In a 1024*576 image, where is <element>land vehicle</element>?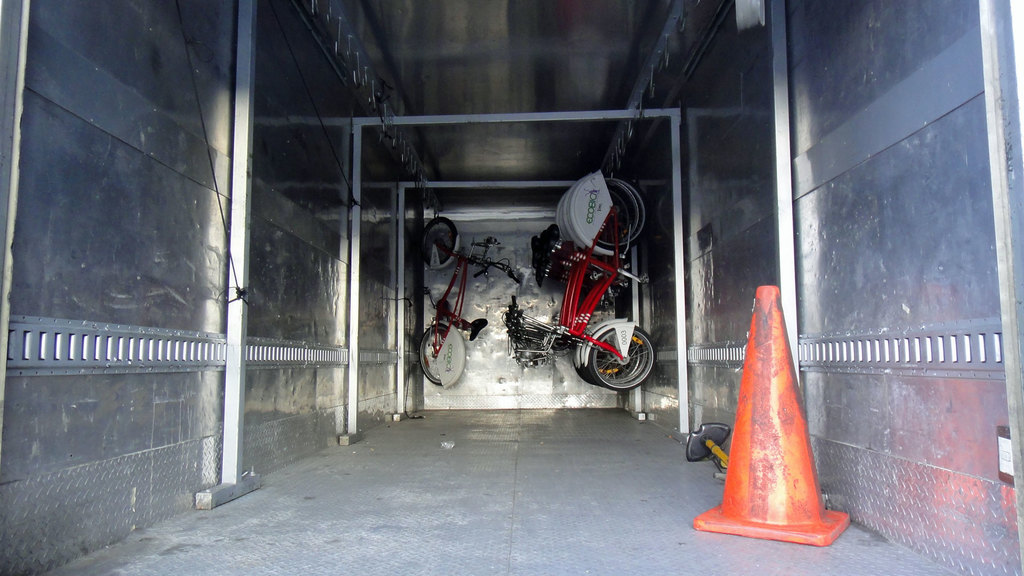
[left=424, top=216, right=530, bottom=389].
